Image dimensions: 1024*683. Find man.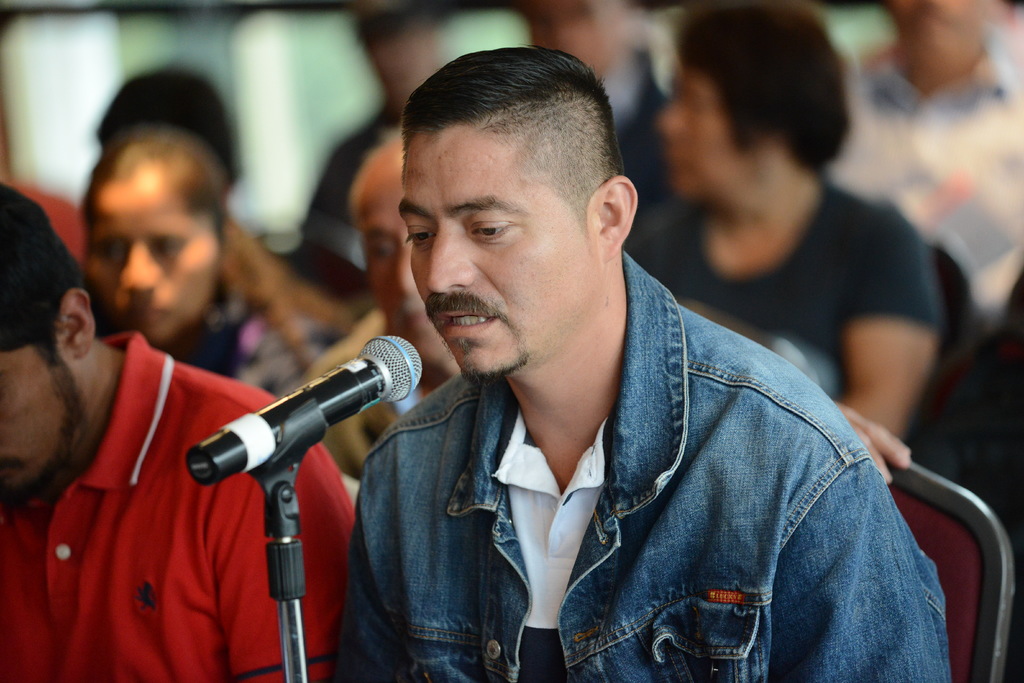
detection(0, 185, 358, 682).
